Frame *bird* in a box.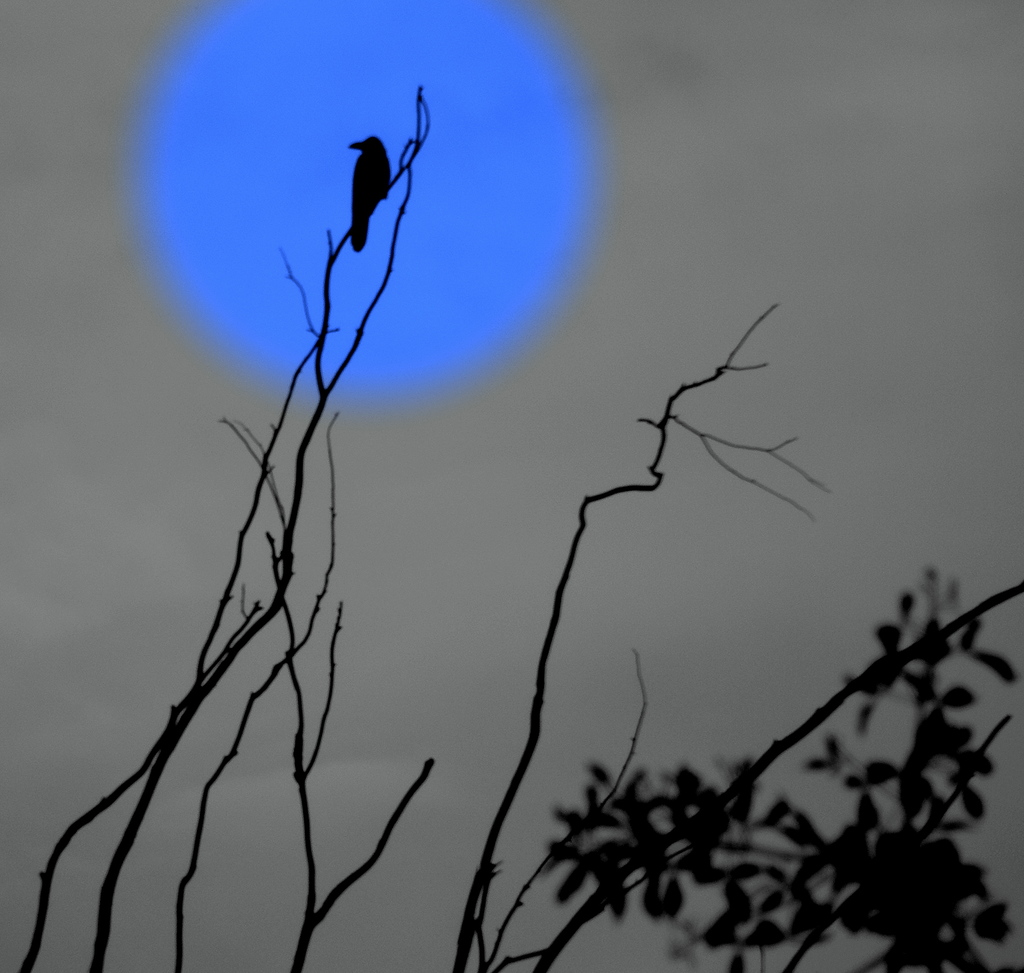
{"left": 350, "top": 132, "right": 391, "bottom": 248}.
